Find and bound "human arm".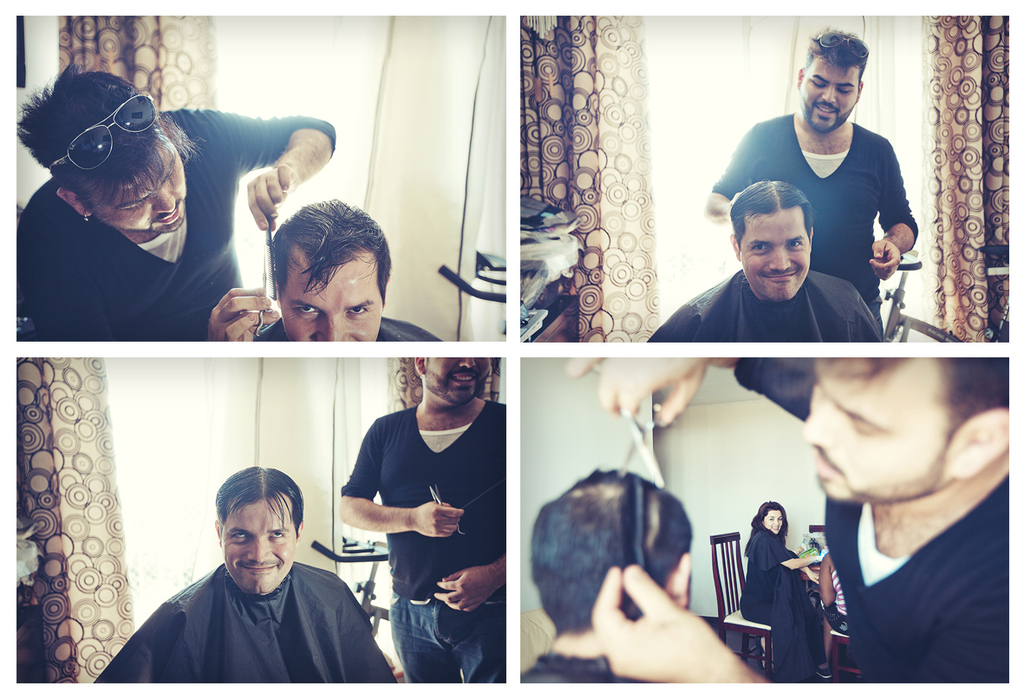
Bound: [x1=186, y1=105, x2=337, y2=234].
